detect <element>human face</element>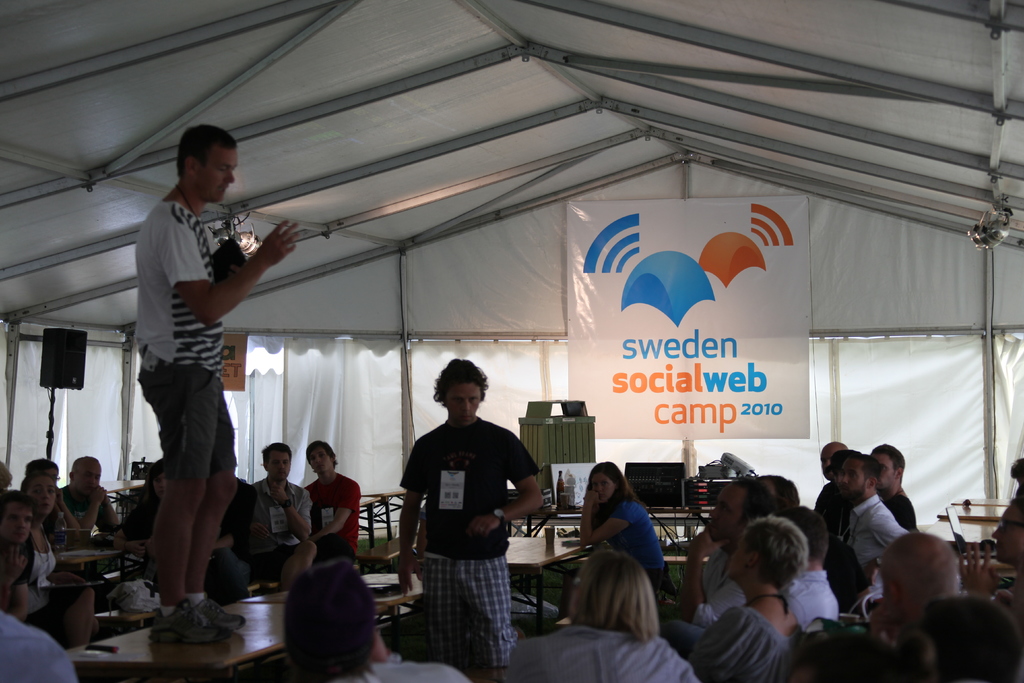
select_region(870, 453, 899, 494)
